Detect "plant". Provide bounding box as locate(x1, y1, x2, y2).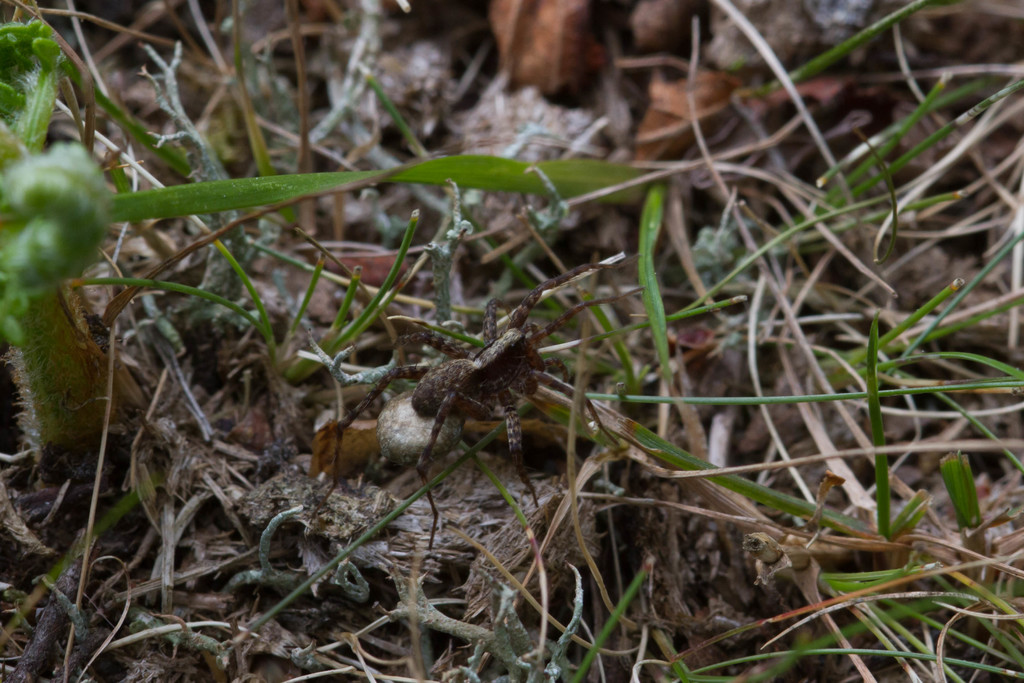
locate(31, 65, 937, 630).
